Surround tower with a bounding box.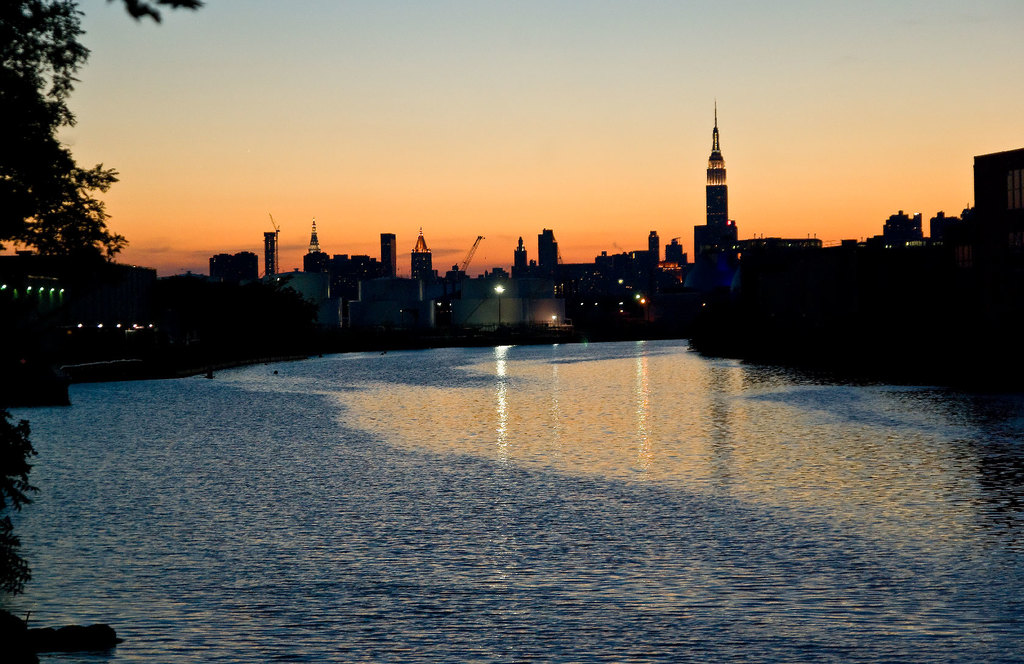
(692,98,743,320).
